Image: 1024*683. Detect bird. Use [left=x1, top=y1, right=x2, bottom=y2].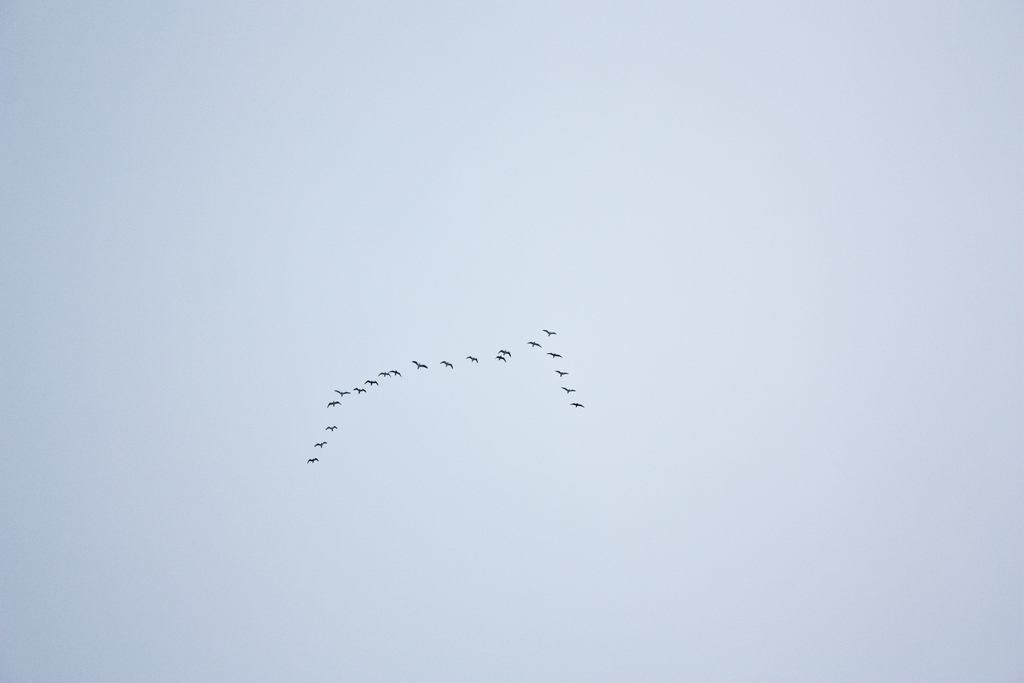
[left=563, top=383, right=575, bottom=394].
